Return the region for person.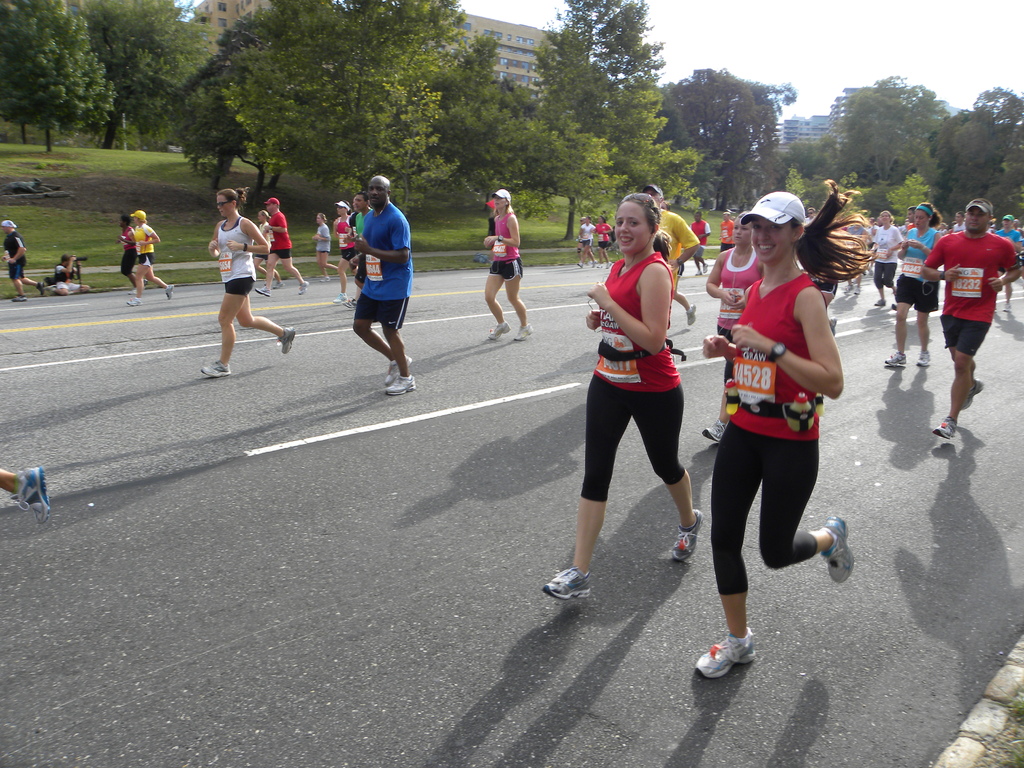
box=[346, 173, 419, 394].
